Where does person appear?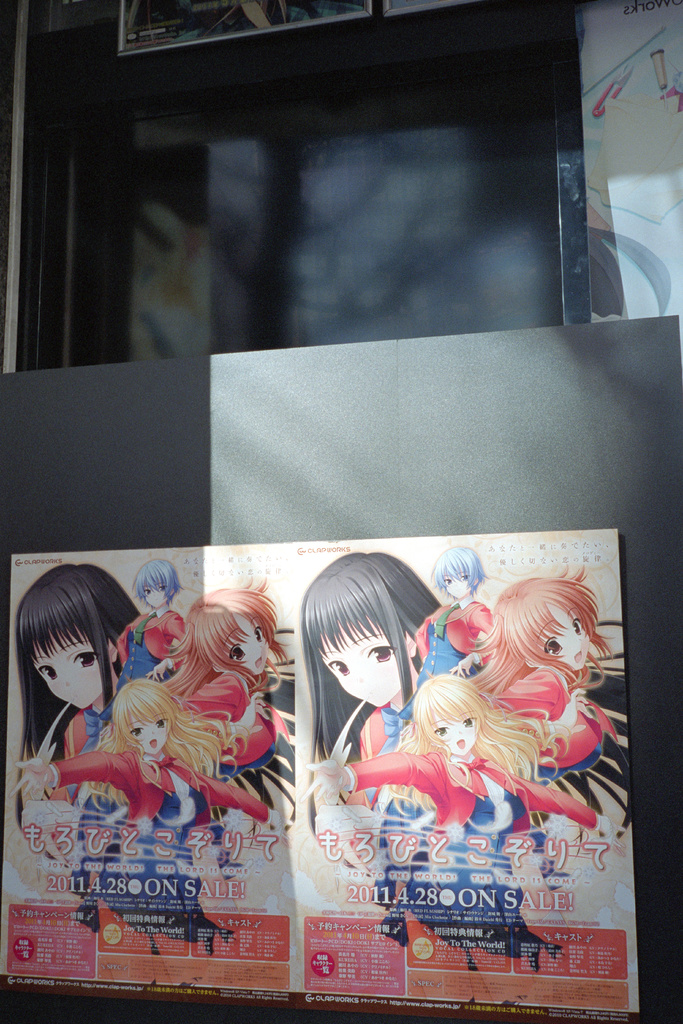
Appears at [114, 563, 187, 694].
